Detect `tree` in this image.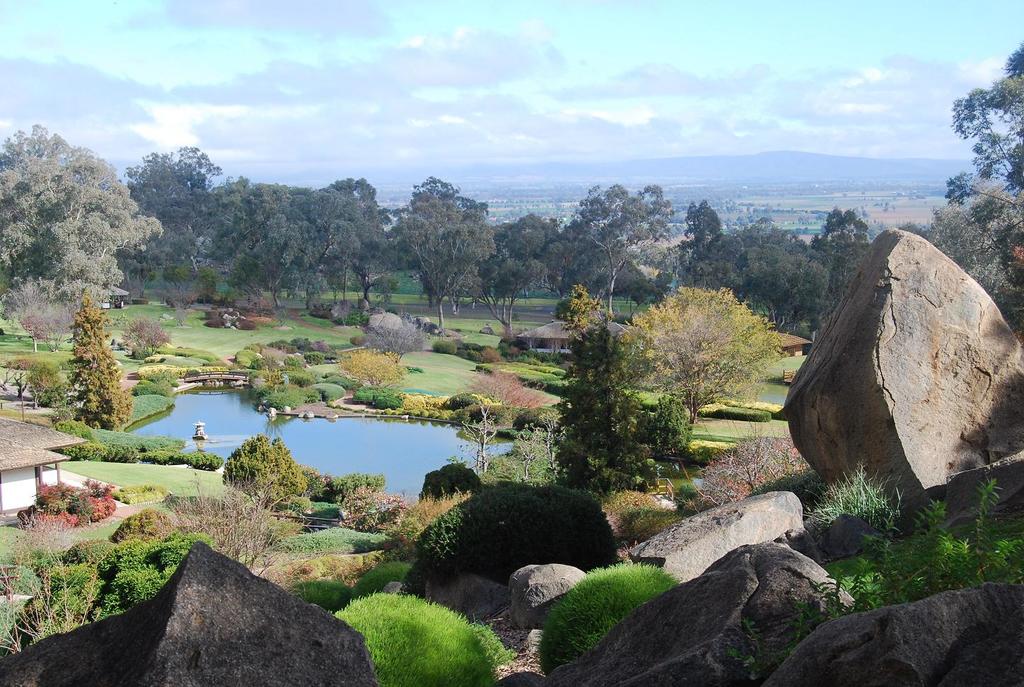
Detection: {"left": 40, "top": 315, "right": 71, "bottom": 356}.
